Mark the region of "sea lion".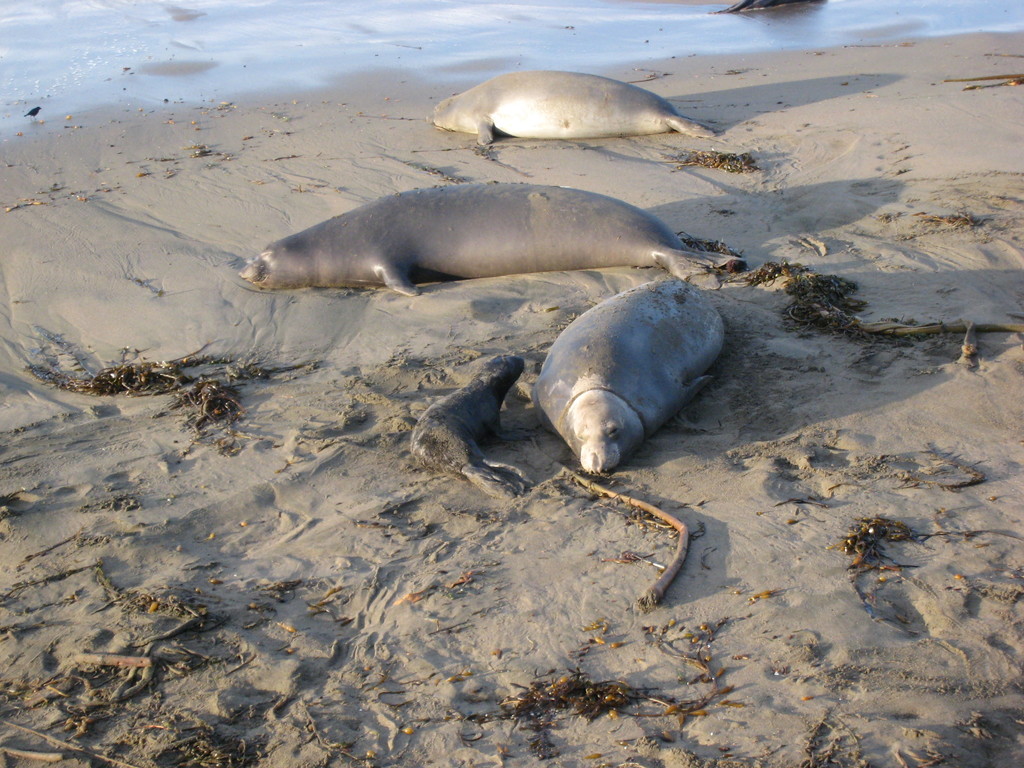
Region: (531,274,724,481).
